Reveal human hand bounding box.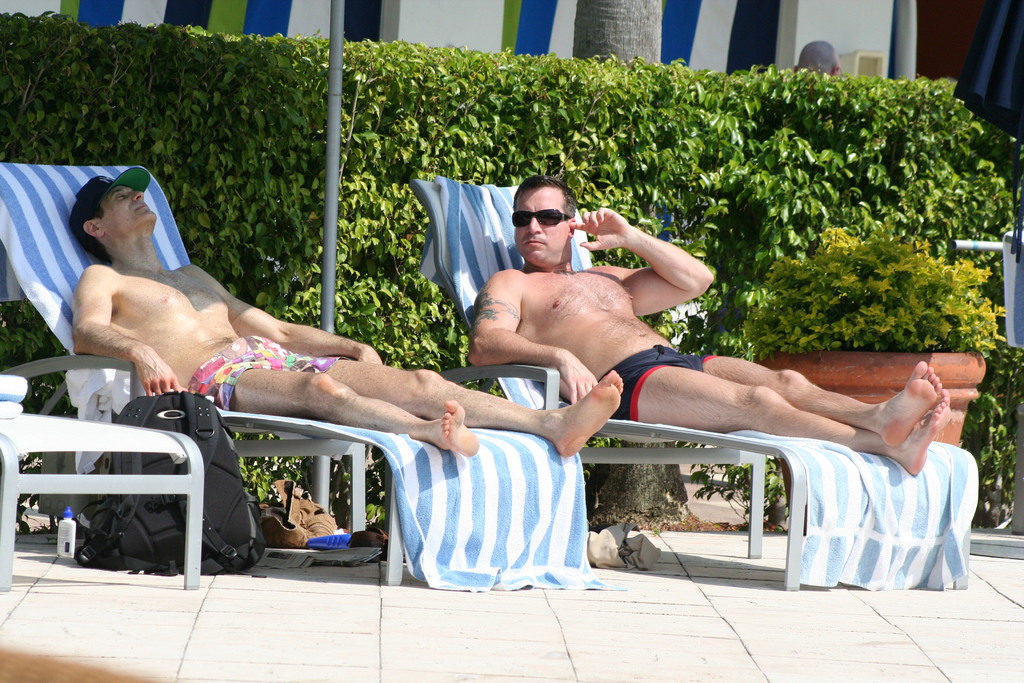
Revealed: [left=132, top=347, right=190, bottom=399].
